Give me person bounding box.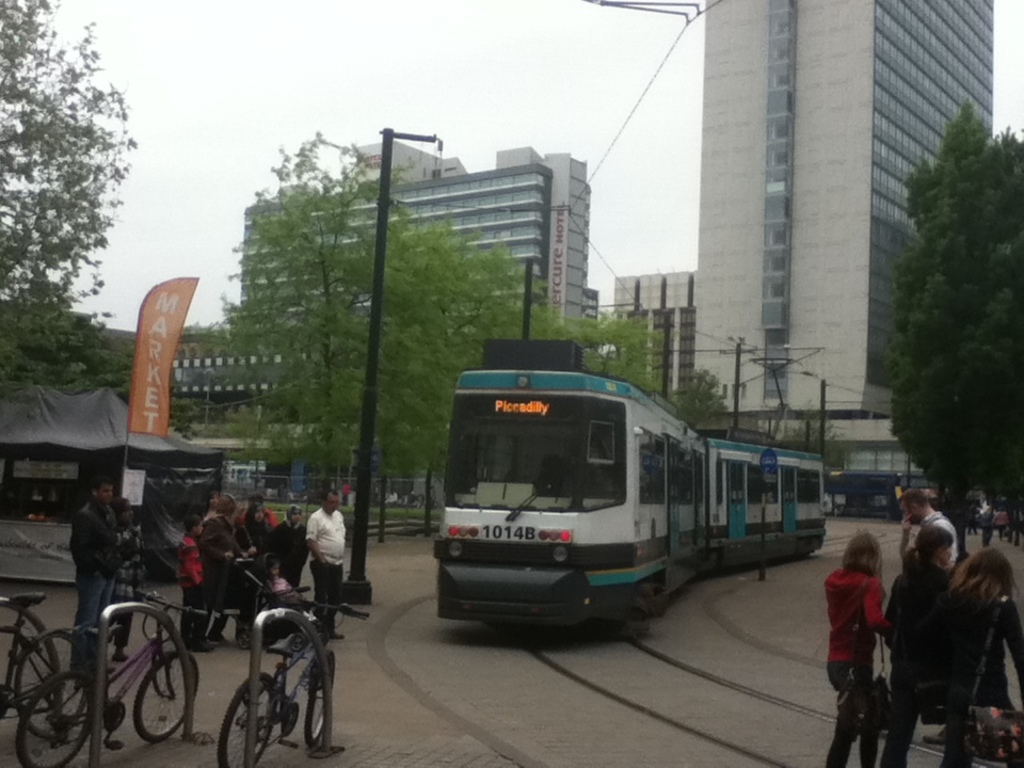
bbox=(875, 527, 955, 767).
